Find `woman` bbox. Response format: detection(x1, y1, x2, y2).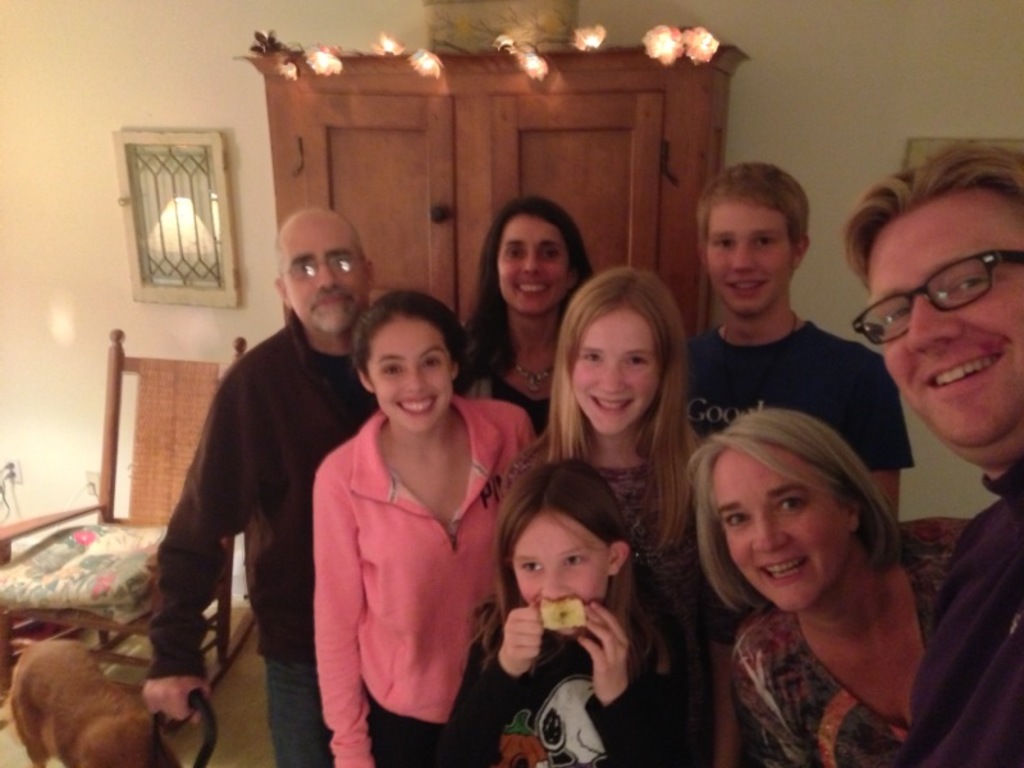
detection(447, 192, 596, 439).
